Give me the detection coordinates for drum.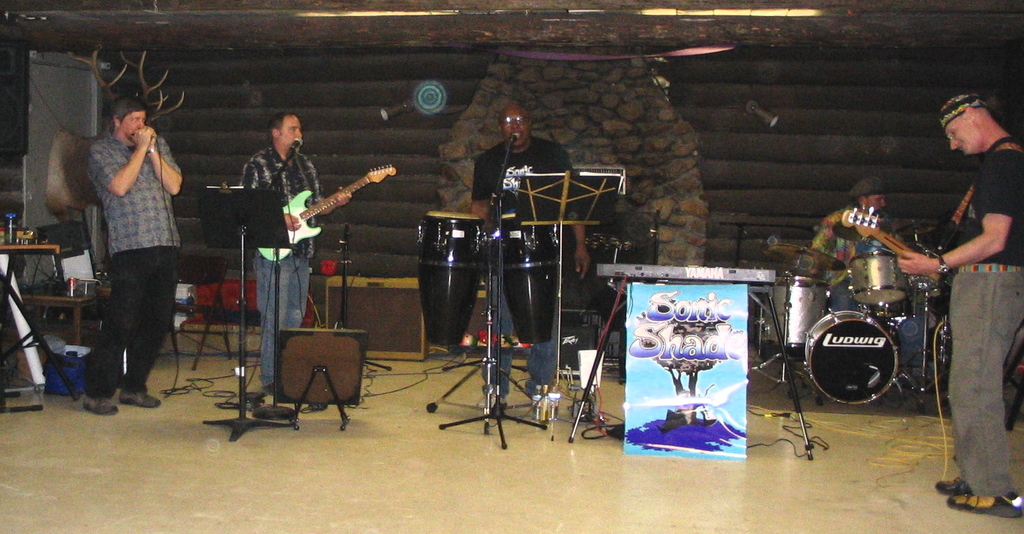
box(495, 215, 563, 342).
